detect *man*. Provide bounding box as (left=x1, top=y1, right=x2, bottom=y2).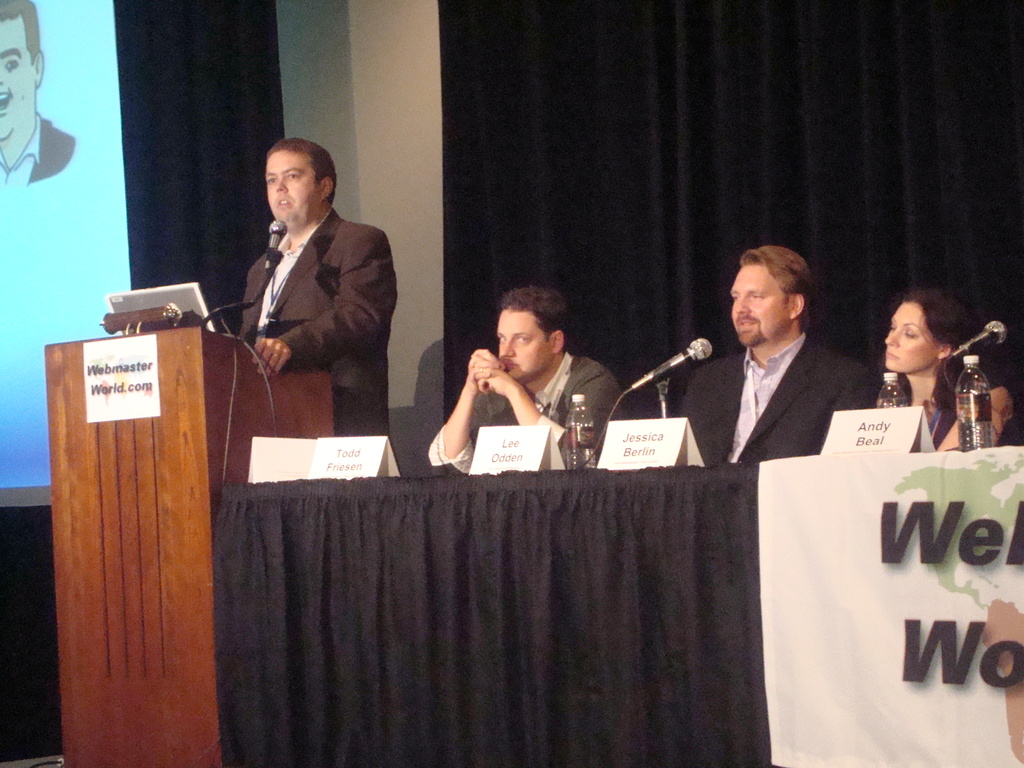
(left=428, top=287, right=625, bottom=476).
